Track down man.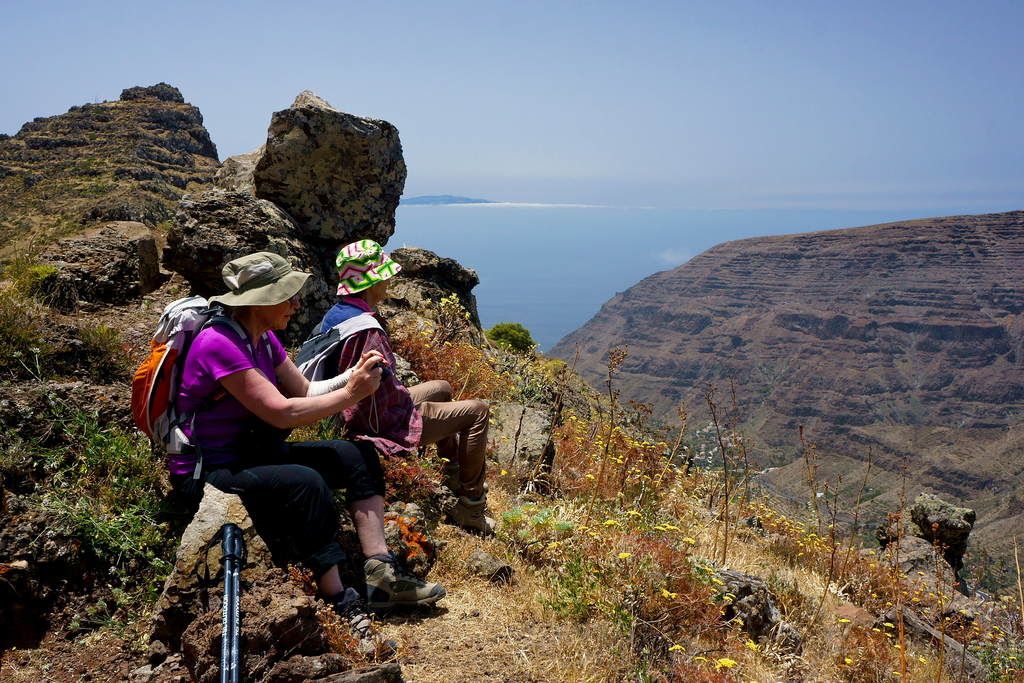
Tracked to (left=293, top=232, right=499, bottom=529).
